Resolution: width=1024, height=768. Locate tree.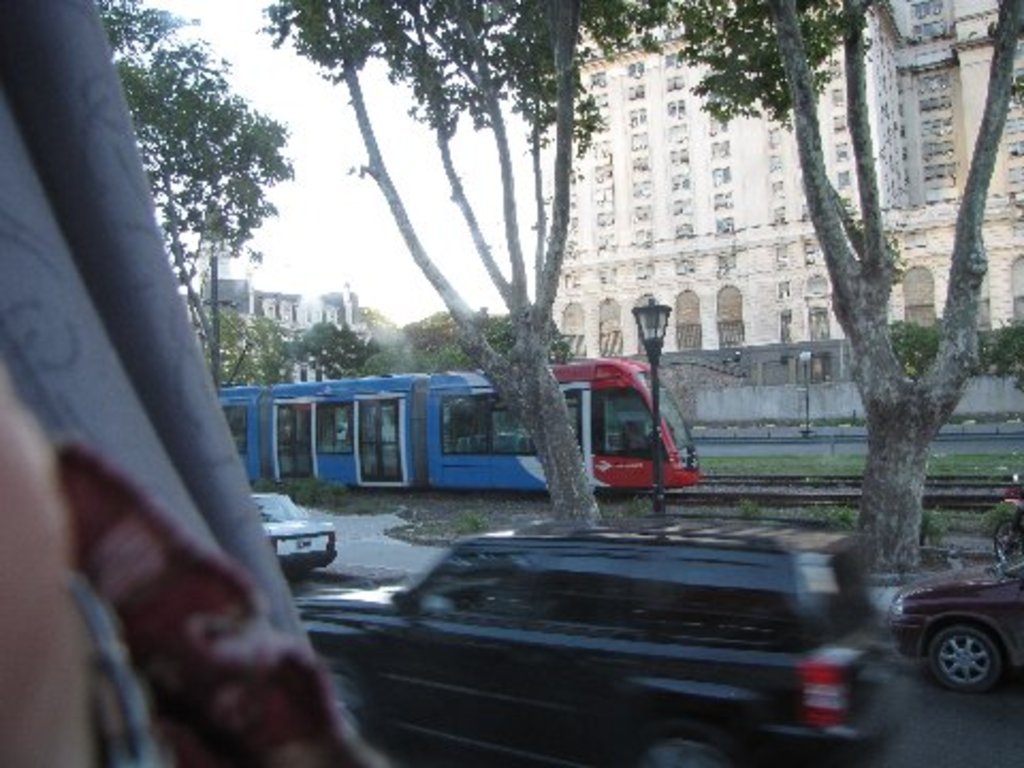
(297,318,384,384).
